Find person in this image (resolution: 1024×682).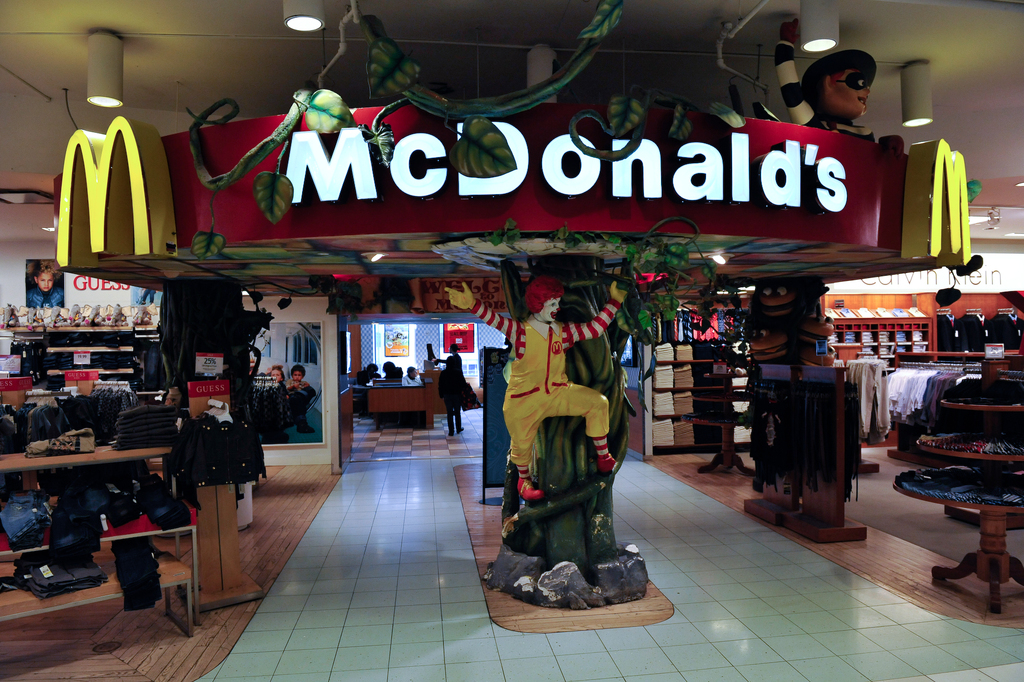
<region>269, 369, 287, 380</region>.
